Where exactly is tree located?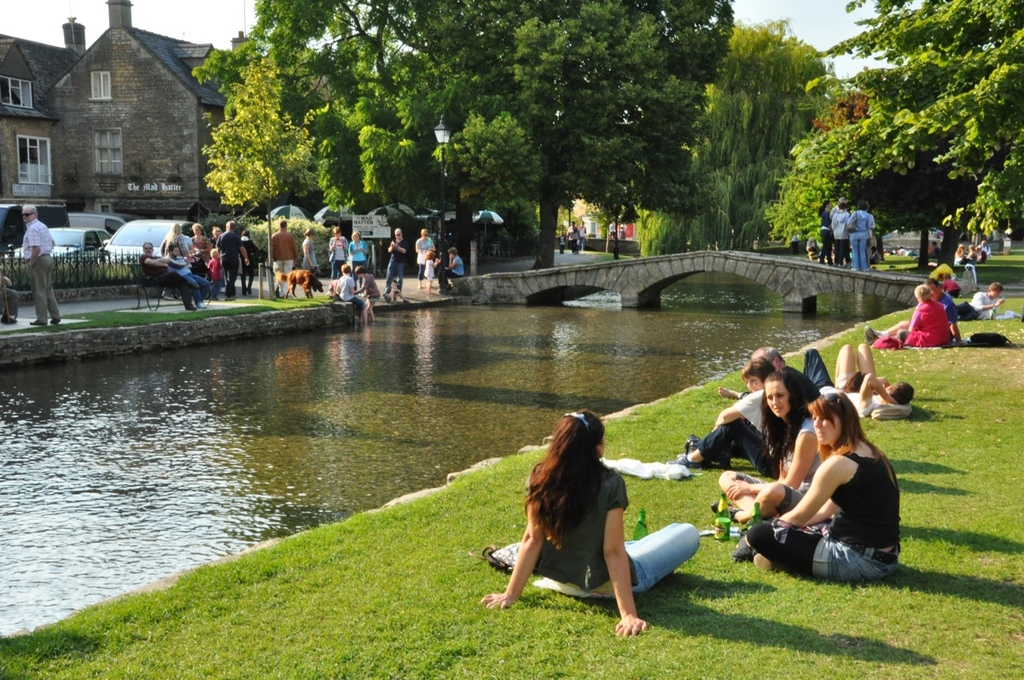
Its bounding box is box=[625, 11, 842, 277].
